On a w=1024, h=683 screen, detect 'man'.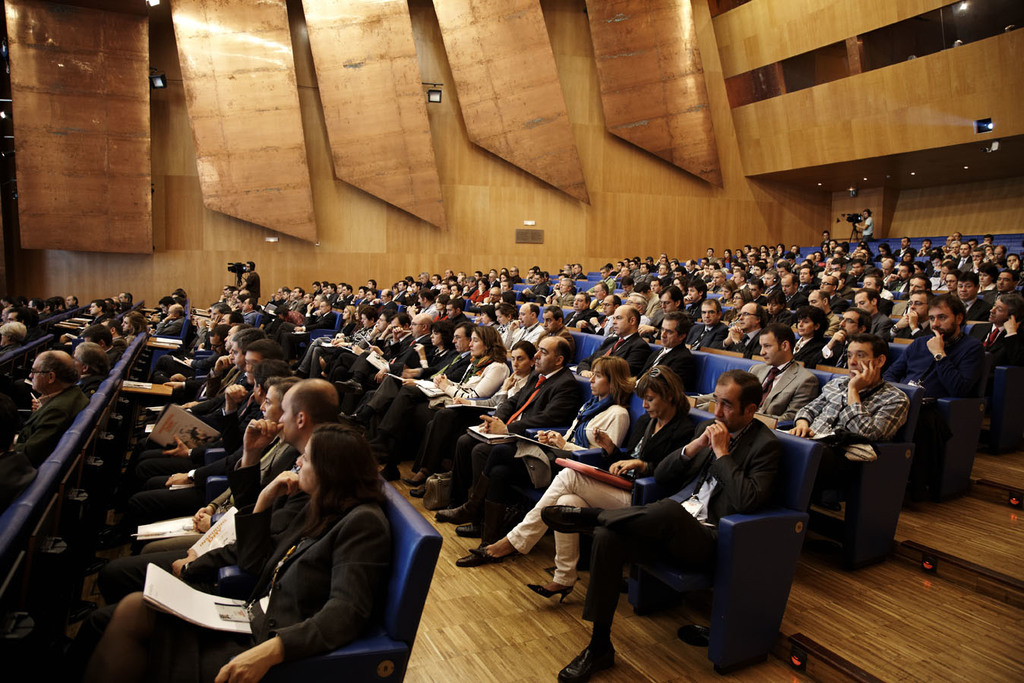
bbox=[883, 292, 983, 403].
